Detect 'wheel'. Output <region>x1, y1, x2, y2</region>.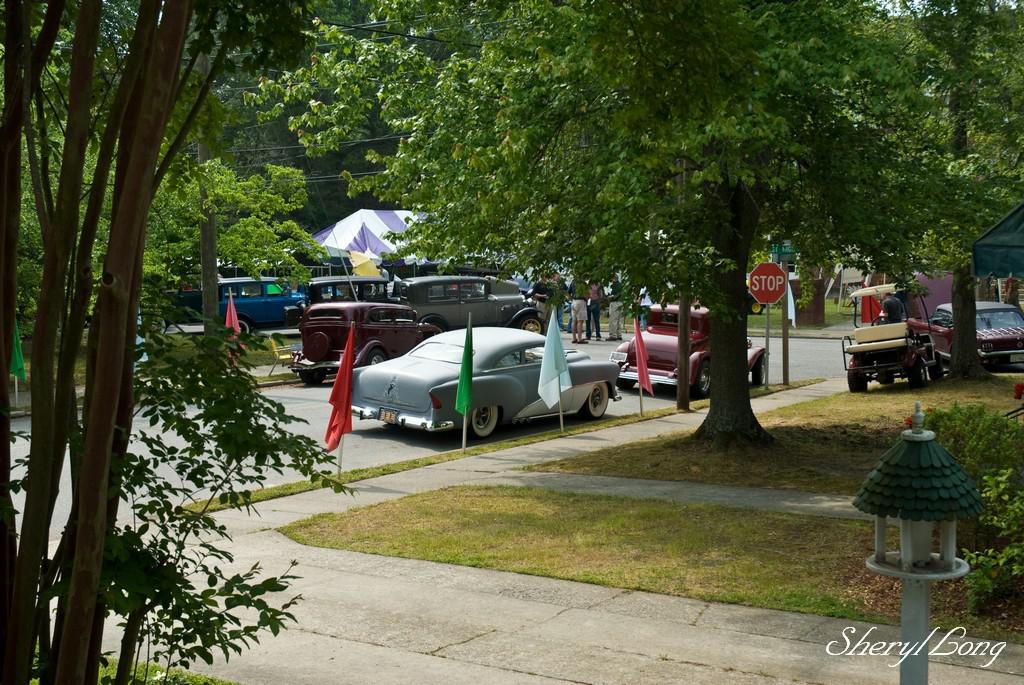
<region>304, 333, 329, 360</region>.
